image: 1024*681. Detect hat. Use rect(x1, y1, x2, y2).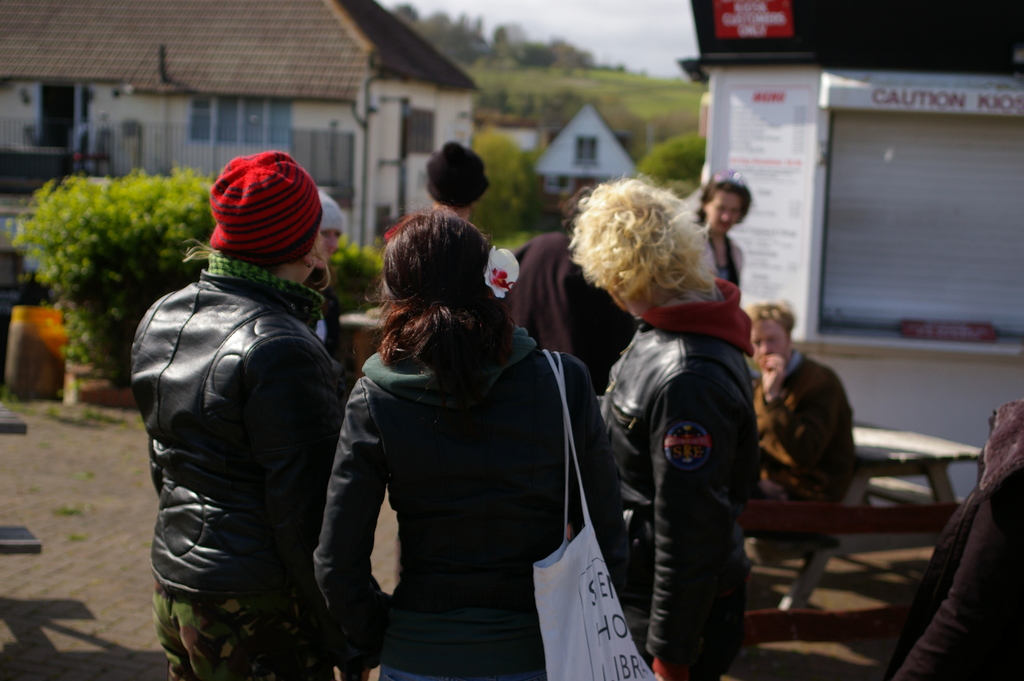
rect(425, 139, 493, 209).
